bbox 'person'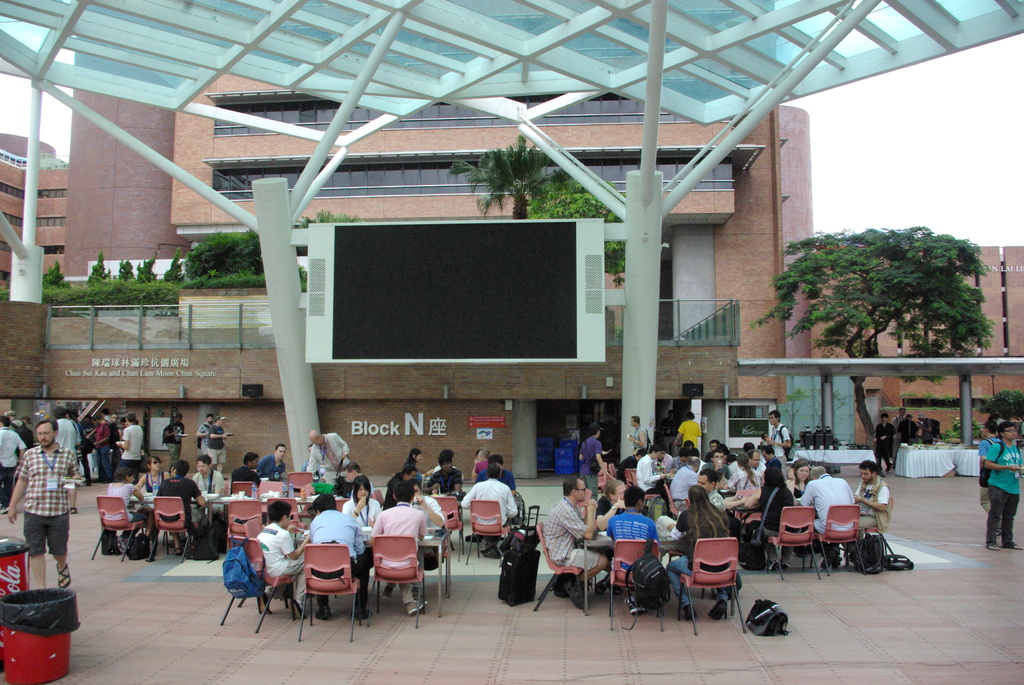
(797,468,856,569)
